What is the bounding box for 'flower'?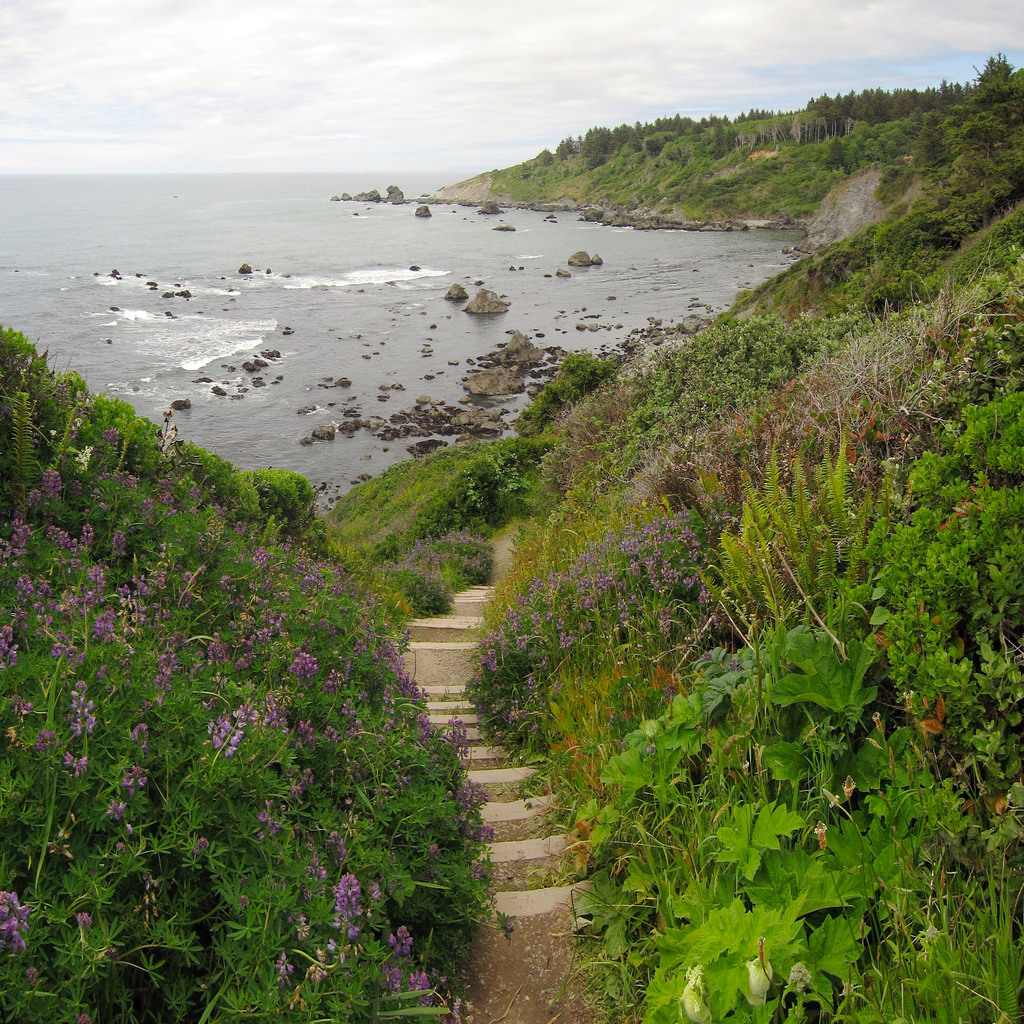
Rect(319, 662, 349, 694).
